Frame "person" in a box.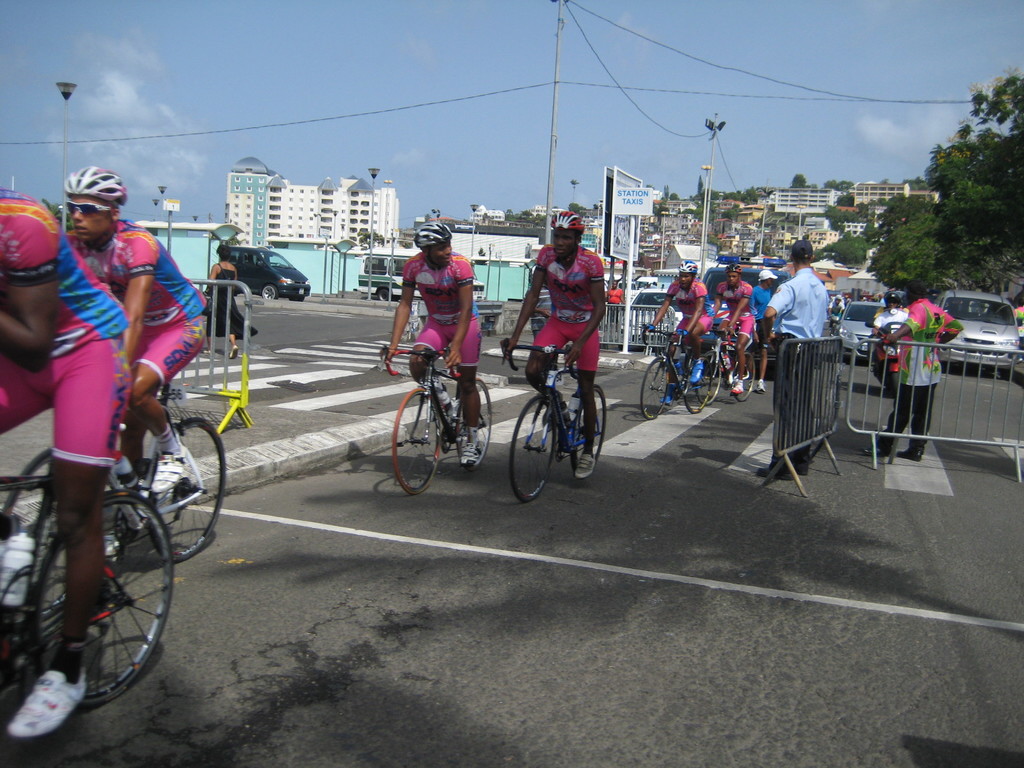
Rect(862, 276, 961, 461).
